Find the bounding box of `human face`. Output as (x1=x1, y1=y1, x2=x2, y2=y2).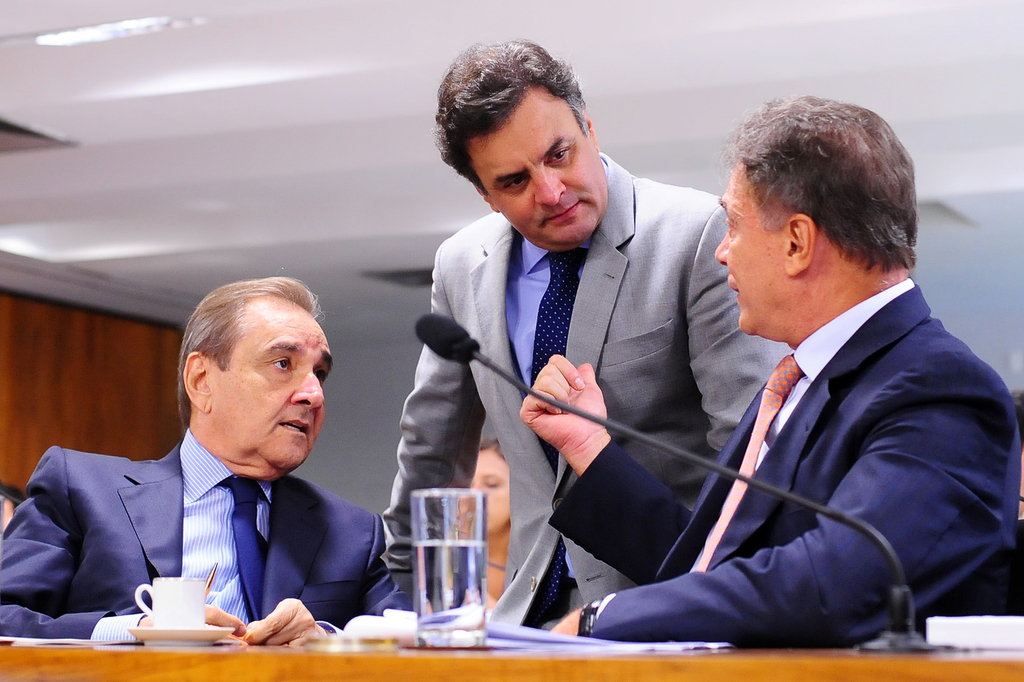
(x1=216, y1=304, x2=330, y2=471).
